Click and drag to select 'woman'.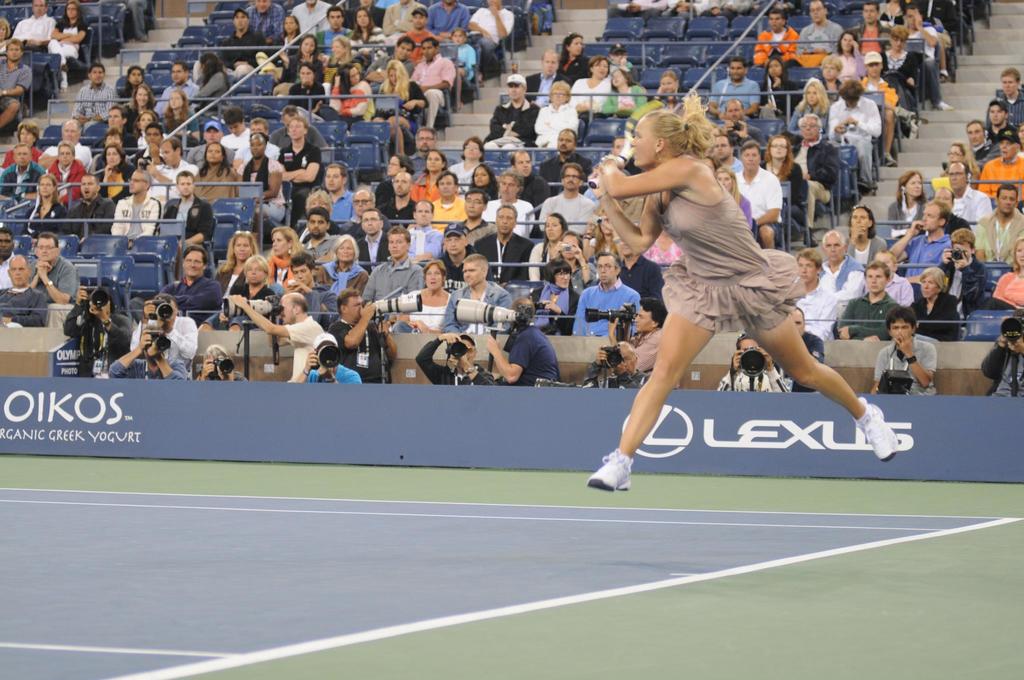
Selection: 911:266:963:341.
